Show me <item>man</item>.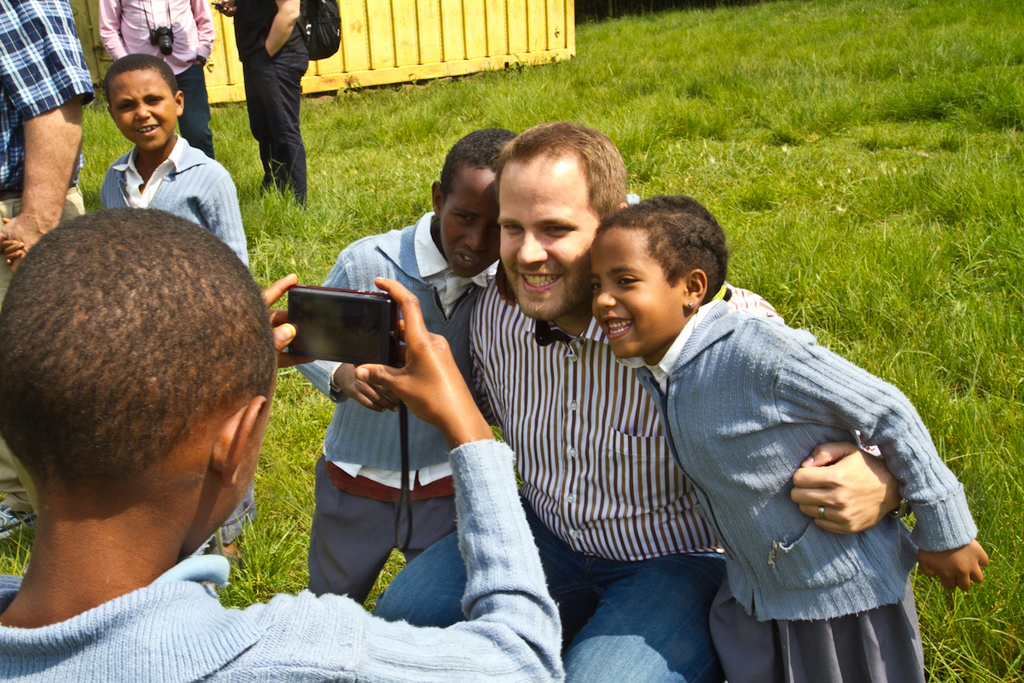
<item>man</item> is here: select_region(95, 0, 213, 159).
